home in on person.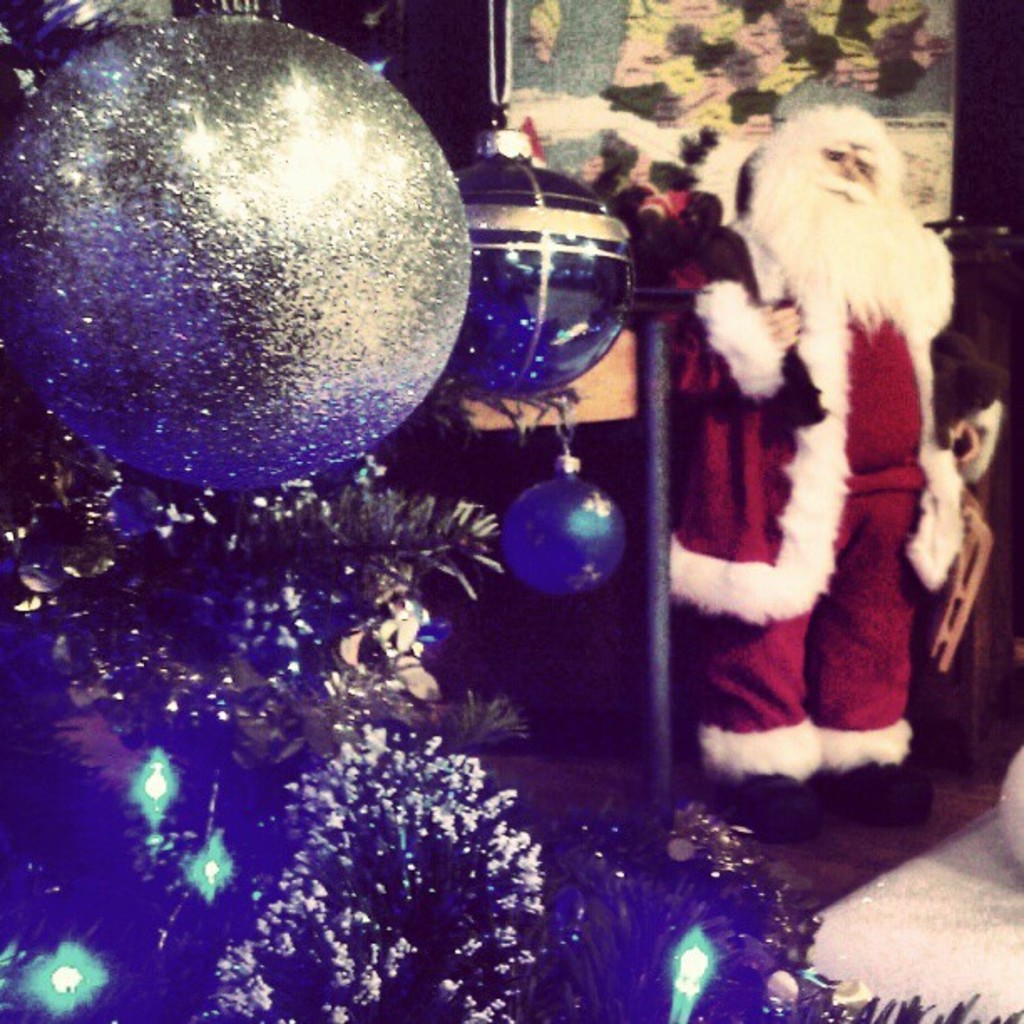
Homed in at <region>629, 107, 977, 820</region>.
